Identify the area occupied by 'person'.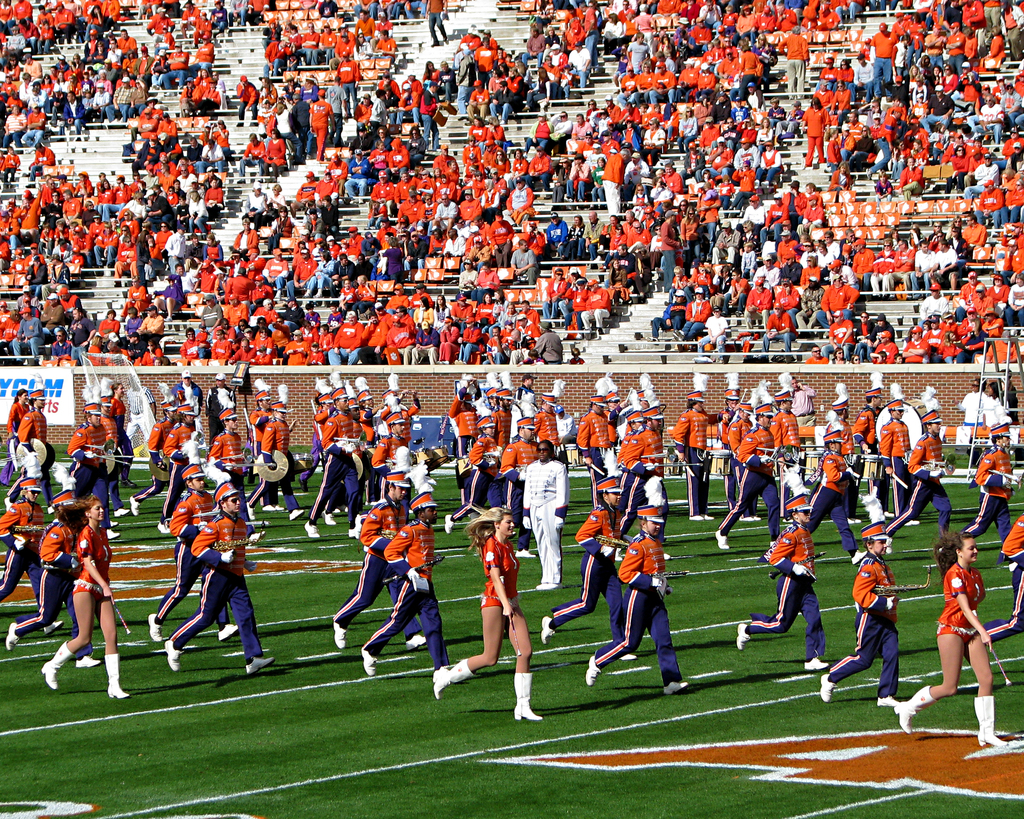
Area: region(0, 142, 21, 191).
